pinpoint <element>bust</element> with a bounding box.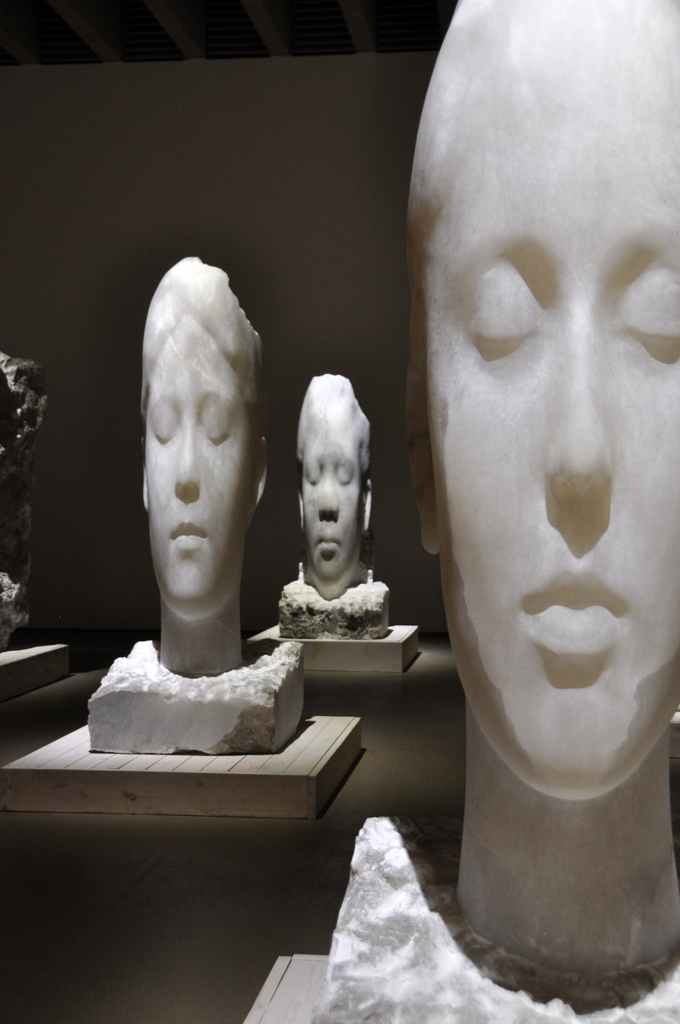
box=[406, 0, 679, 980].
